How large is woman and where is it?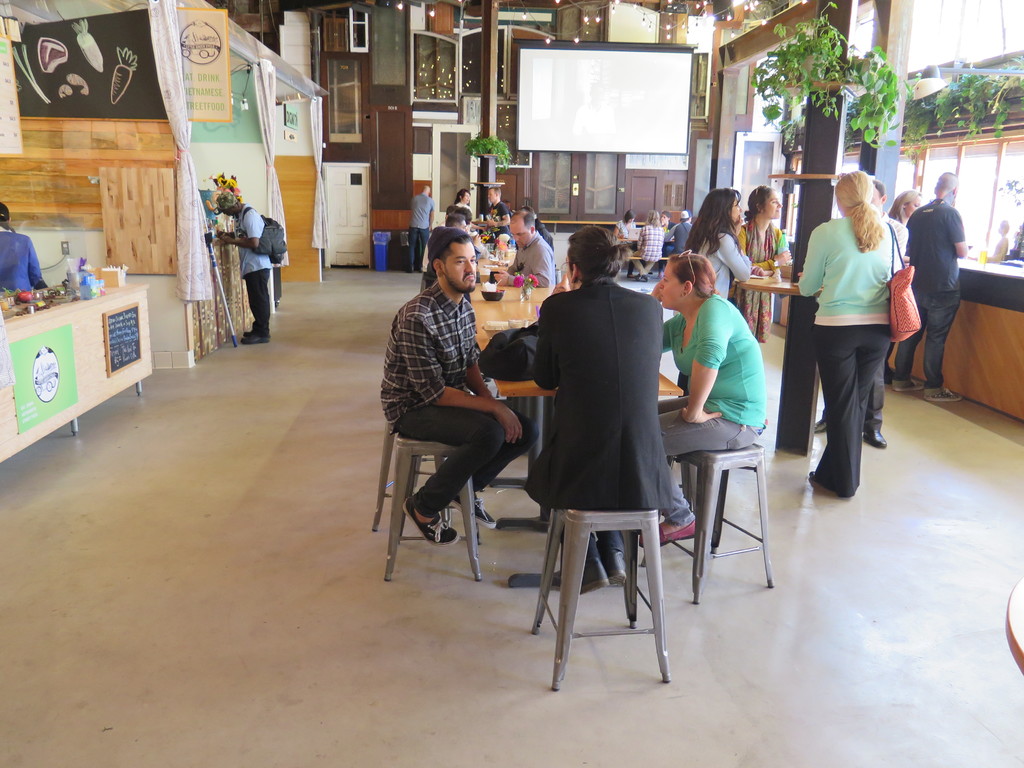
Bounding box: (left=810, top=166, right=918, bottom=476).
